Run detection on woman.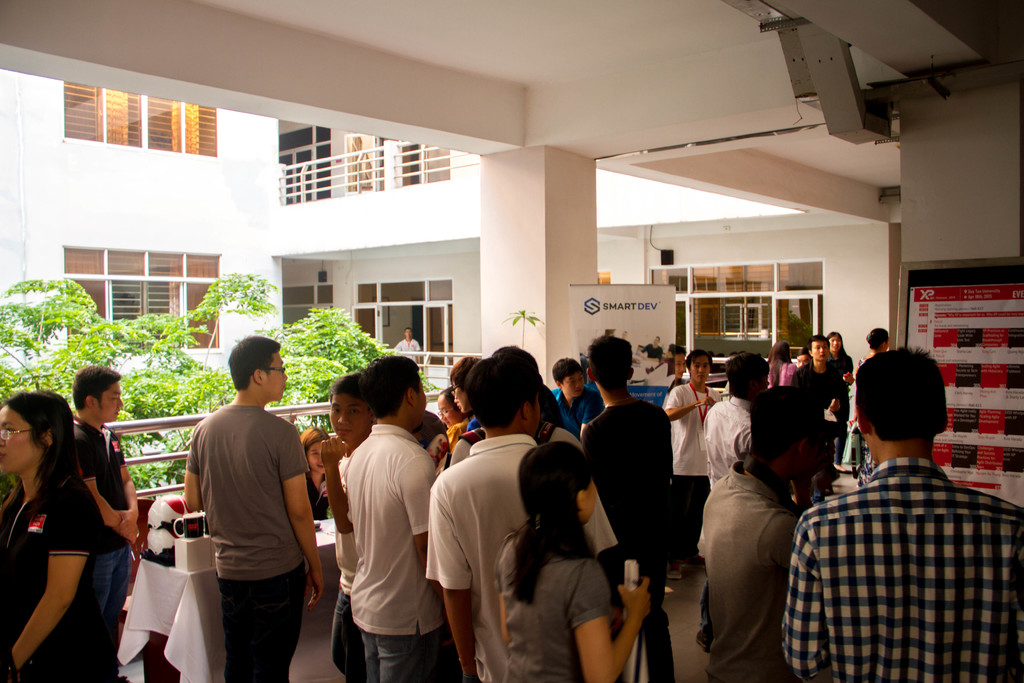
Result: crop(824, 332, 851, 452).
